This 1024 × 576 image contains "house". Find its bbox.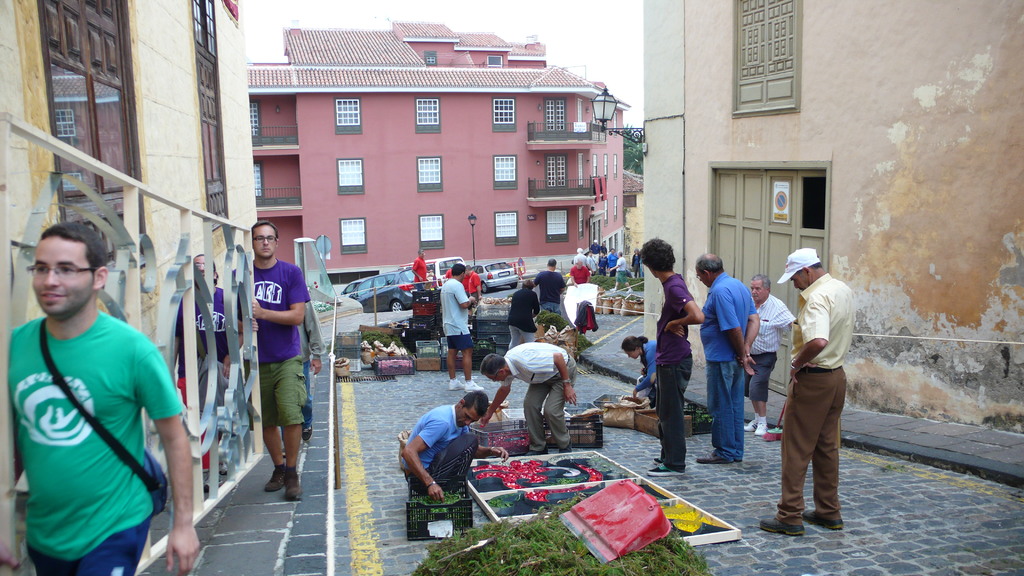
bbox=(0, 0, 260, 346).
